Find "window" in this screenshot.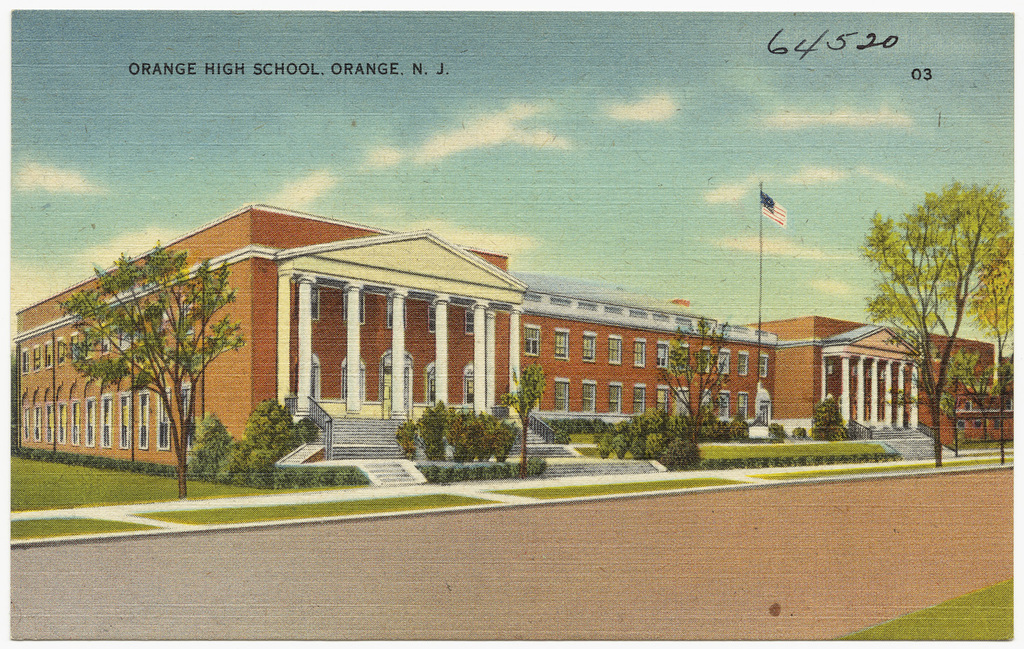
The bounding box for "window" is left=676, top=340, right=692, bottom=373.
